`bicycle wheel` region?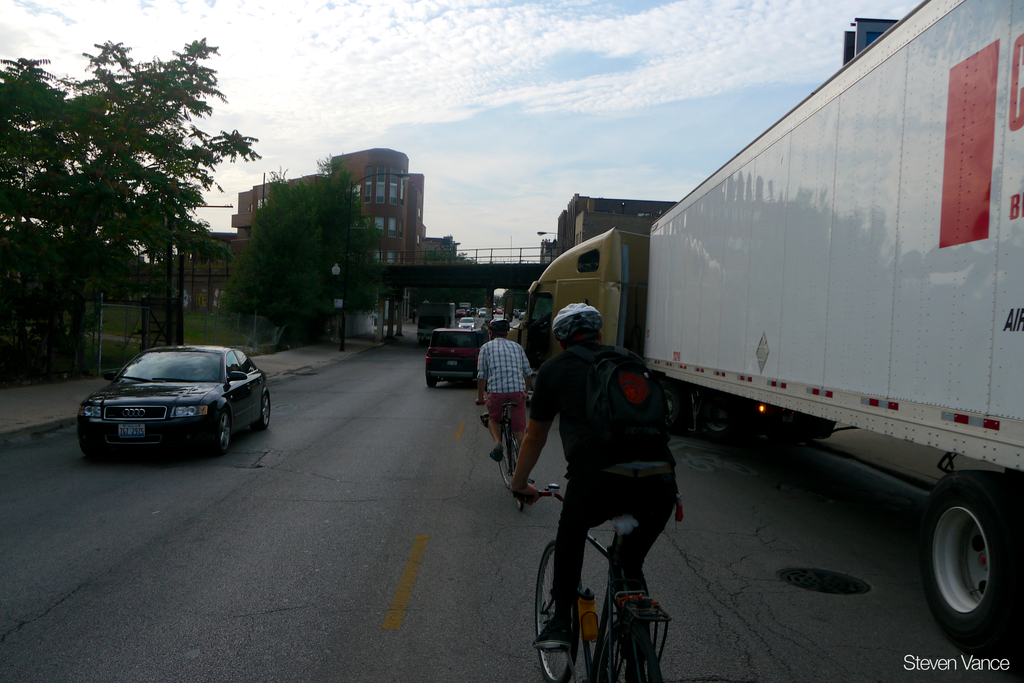
{"left": 538, "top": 541, "right": 579, "bottom": 682}
